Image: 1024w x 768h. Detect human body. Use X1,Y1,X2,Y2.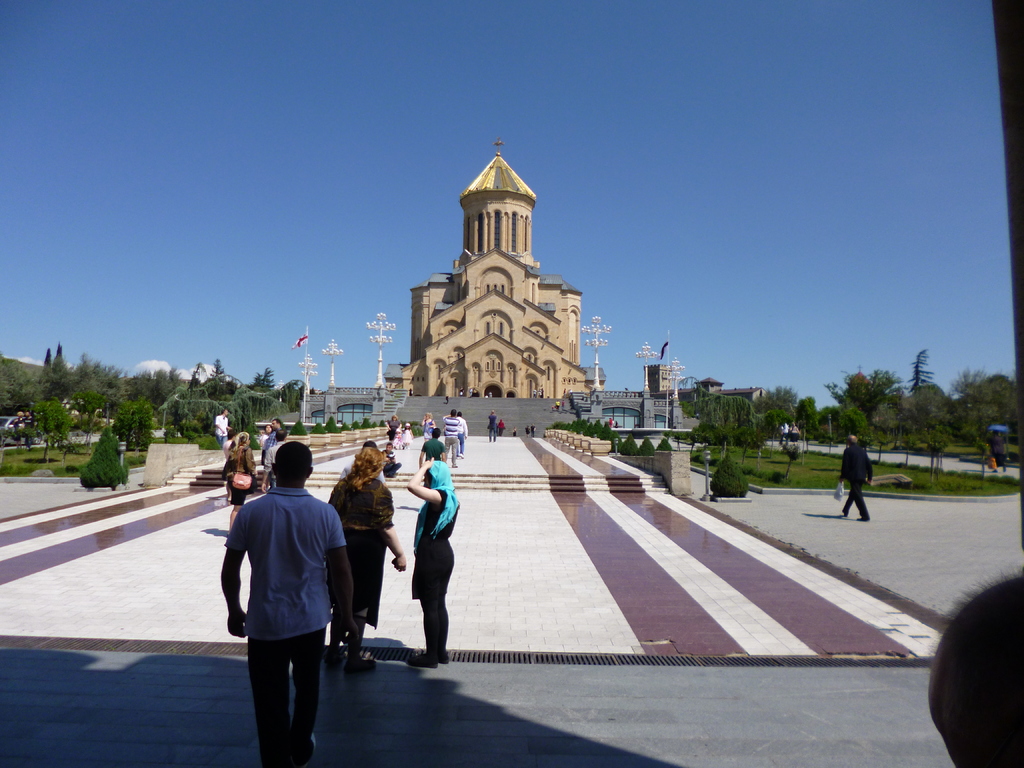
223,445,255,543.
